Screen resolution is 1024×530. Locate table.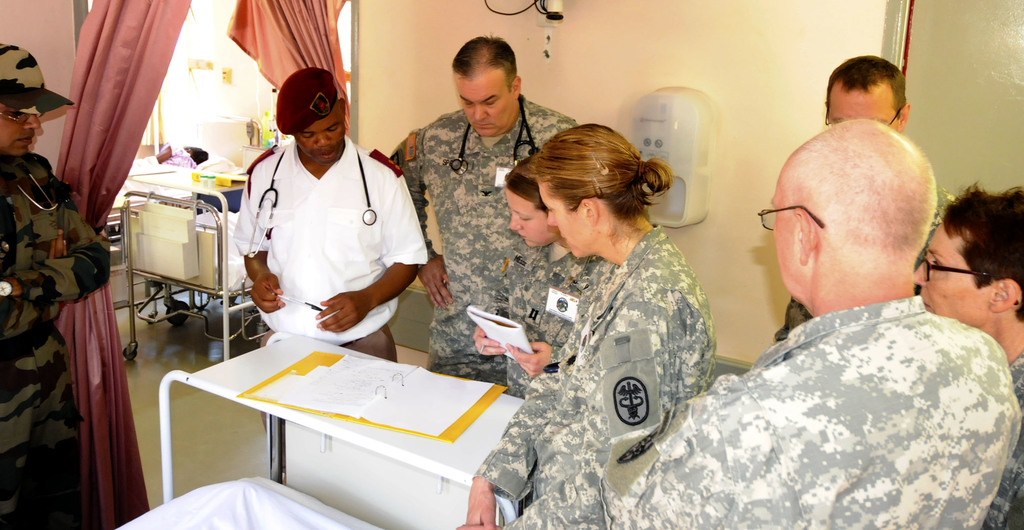
161,317,538,512.
